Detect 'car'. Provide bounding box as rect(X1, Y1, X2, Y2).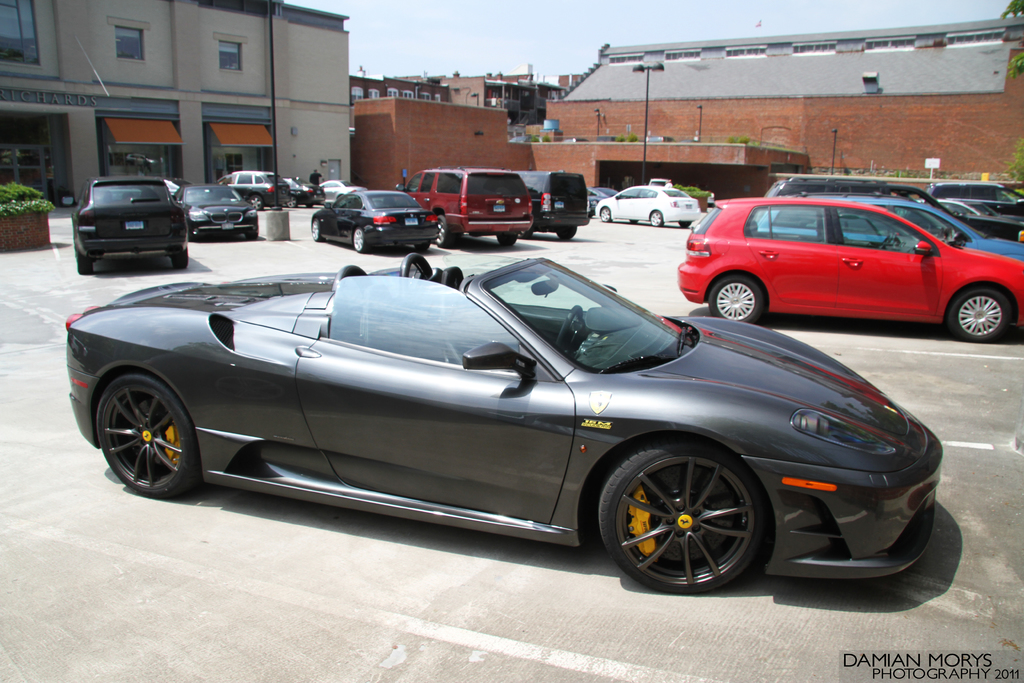
rect(396, 168, 535, 247).
